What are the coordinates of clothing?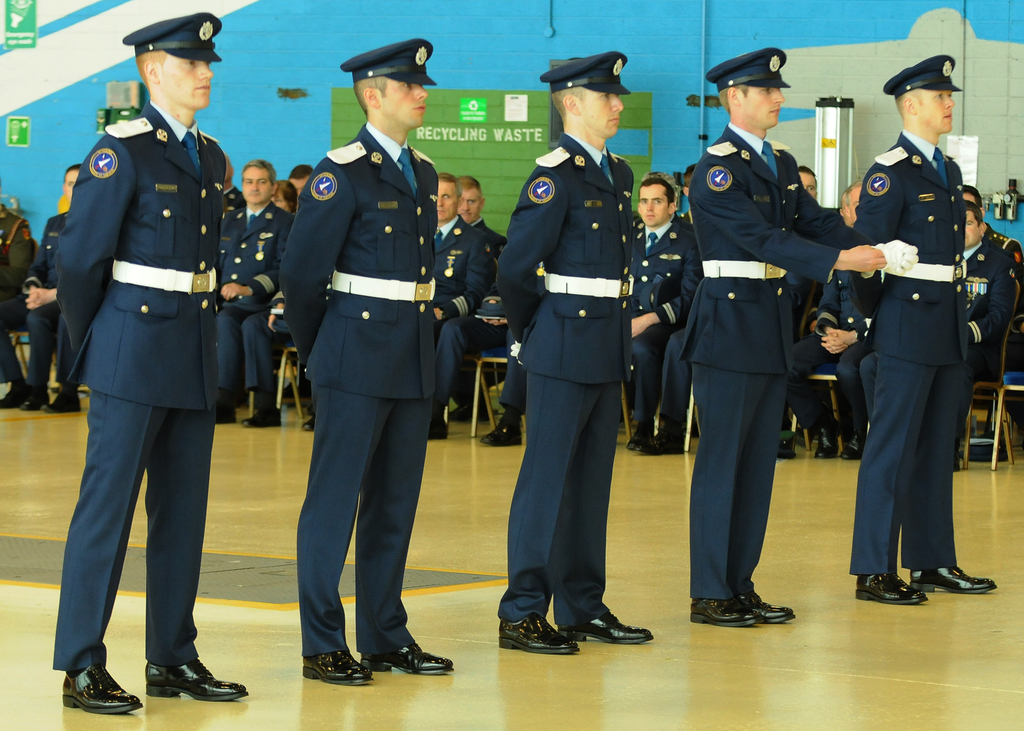
[left=682, top=124, right=877, bottom=597].
